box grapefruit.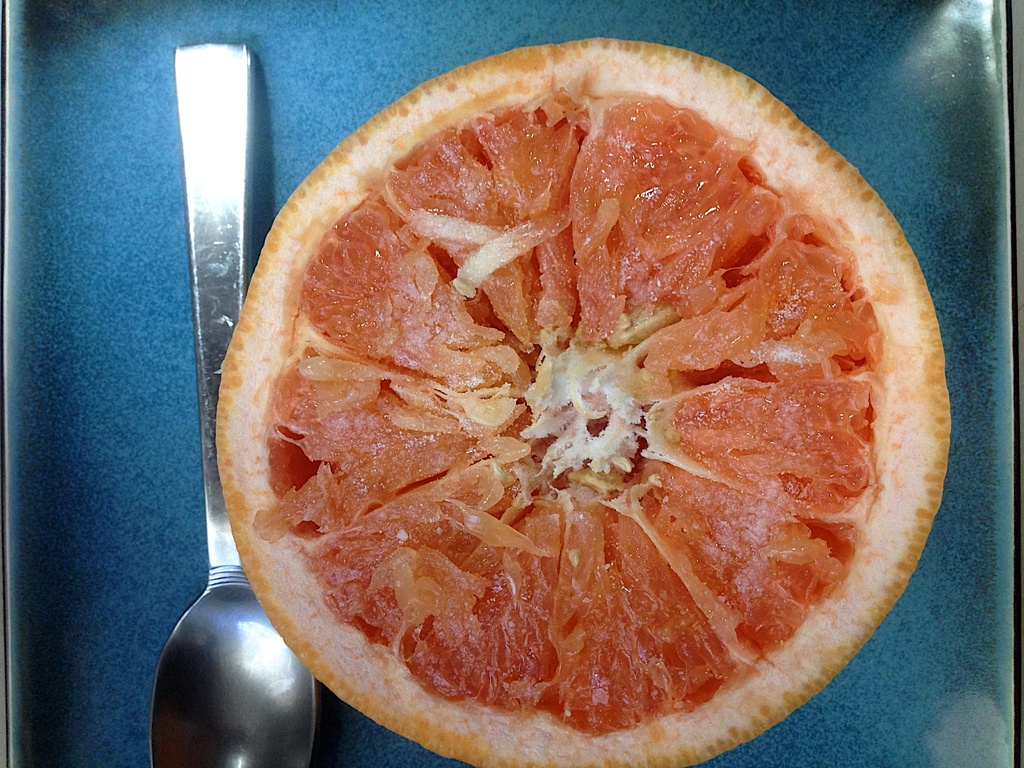
<box>211,28,952,767</box>.
